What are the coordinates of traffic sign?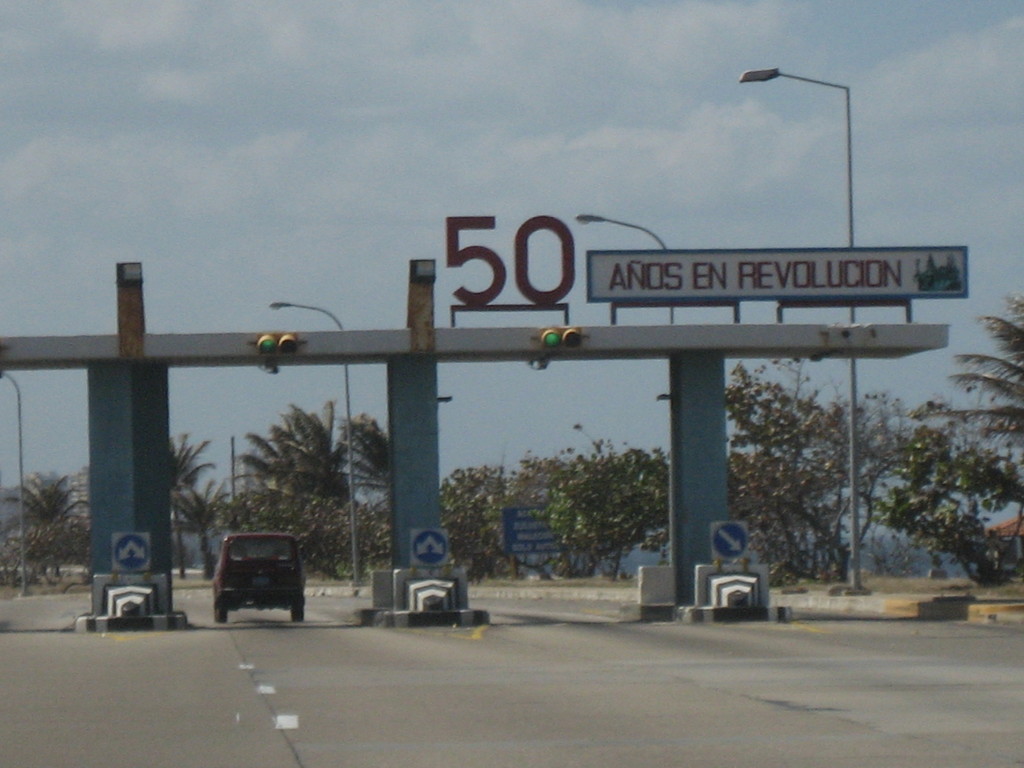
region(257, 332, 297, 361).
